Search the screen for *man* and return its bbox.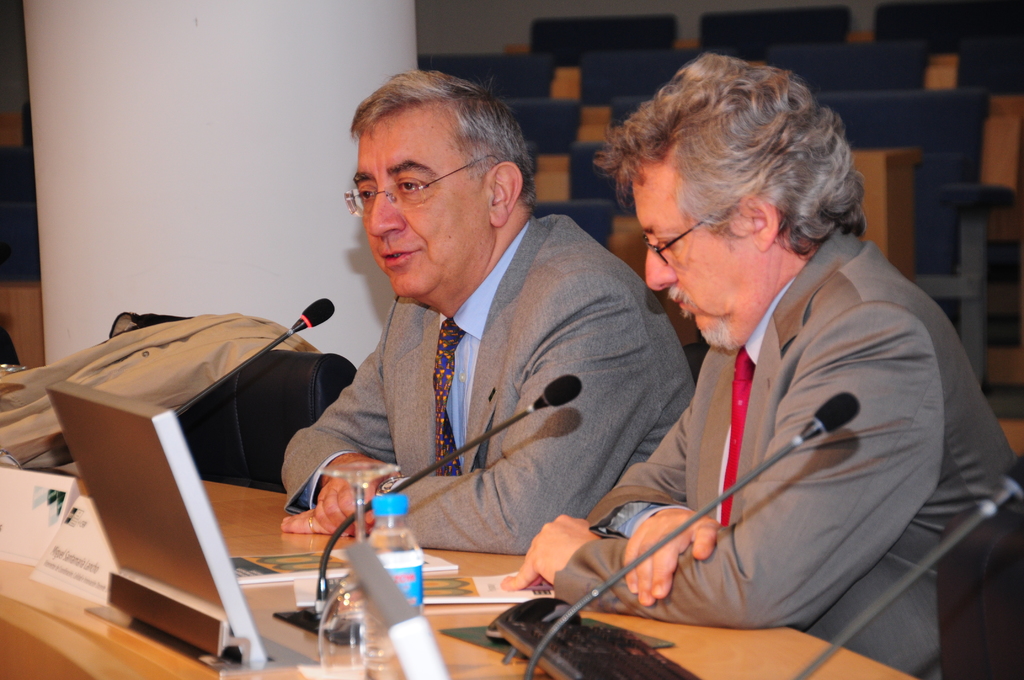
Found: l=275, t=64, r=700, b=562.
